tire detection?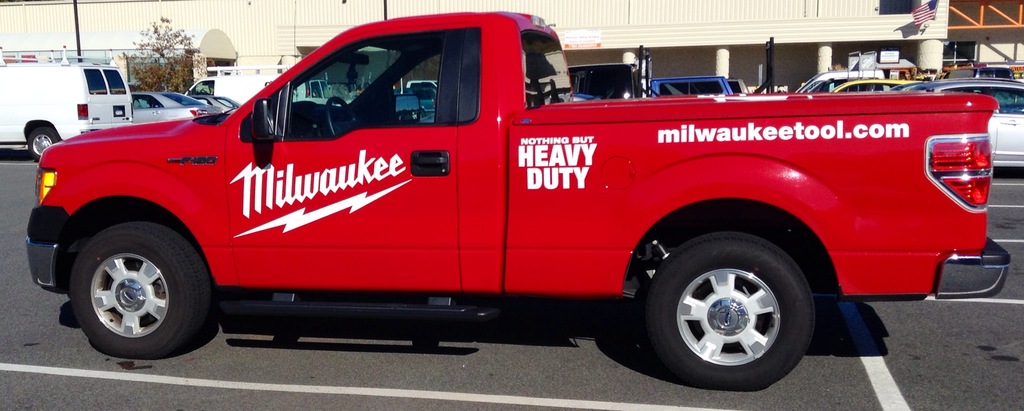
Rect(61, 220, 217, 360)
